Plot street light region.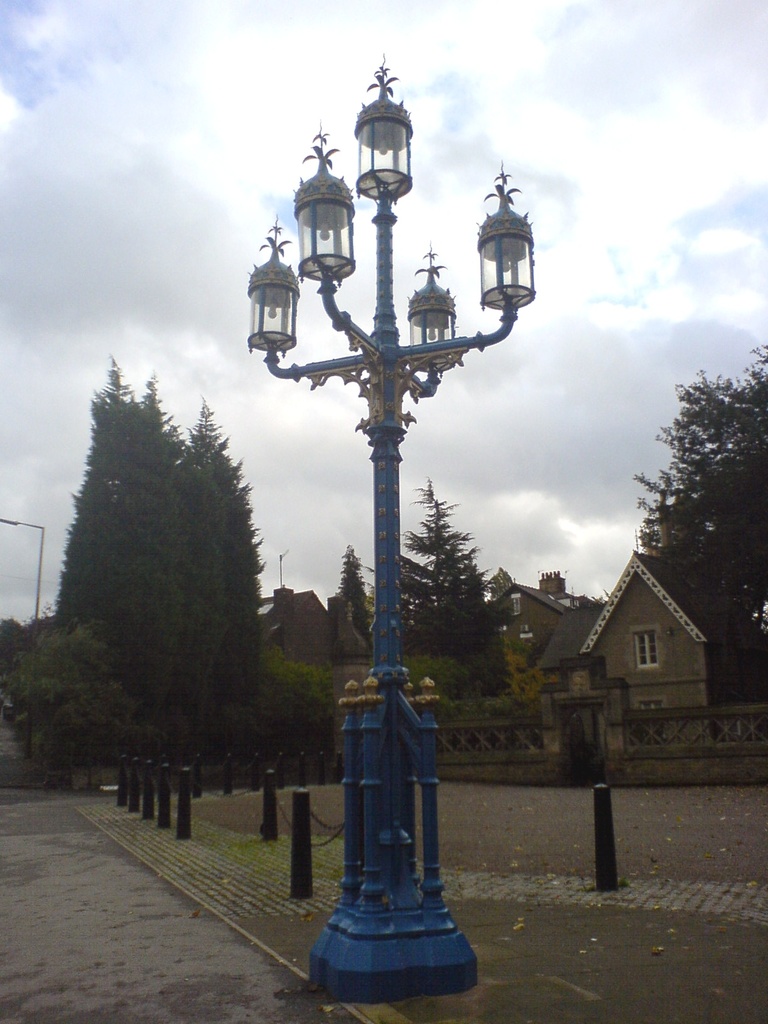
Plotted at crop(0, 514, 42, 760).
